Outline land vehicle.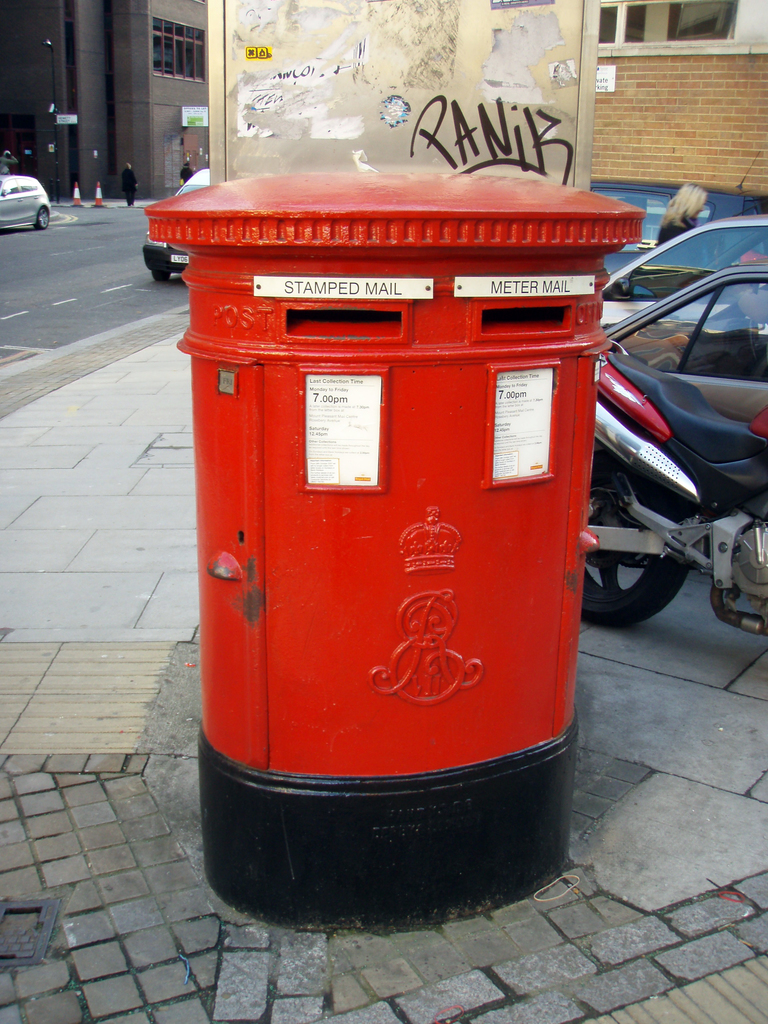
Outline: detection(545, 168, 767, 671).
